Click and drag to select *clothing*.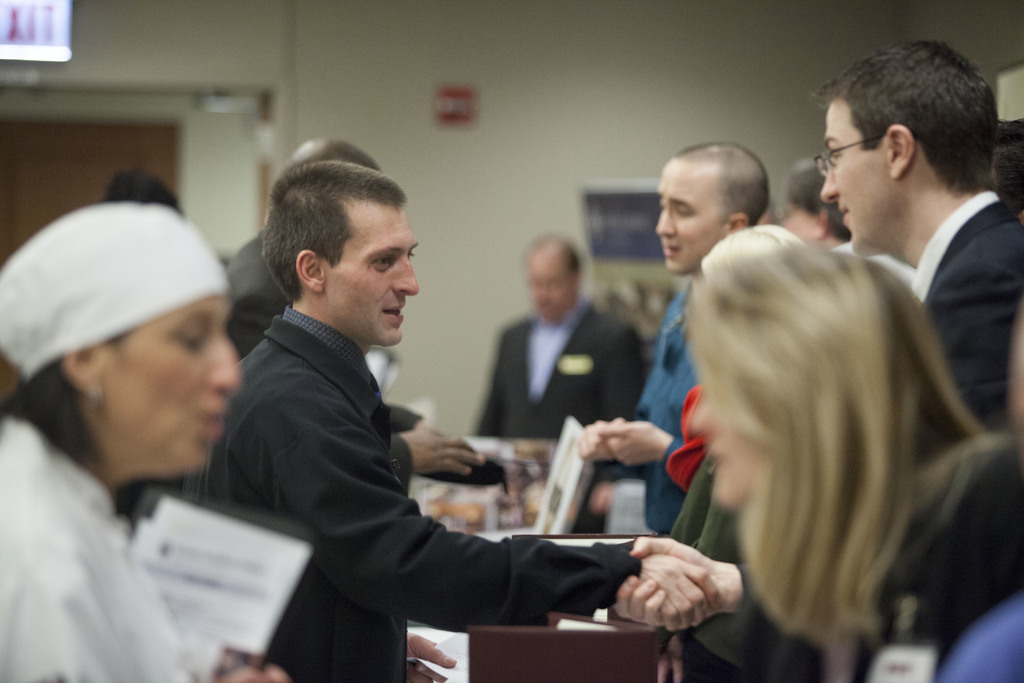
Selection: 739 183 1023 682.
